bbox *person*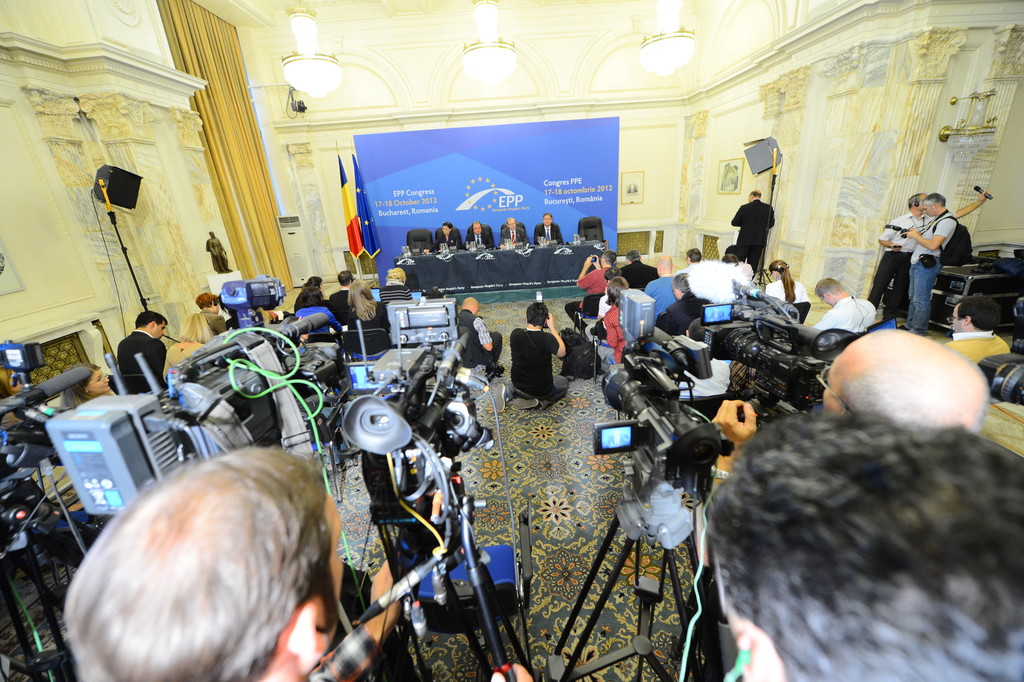
Rect(703, 419, 1023, 681)
